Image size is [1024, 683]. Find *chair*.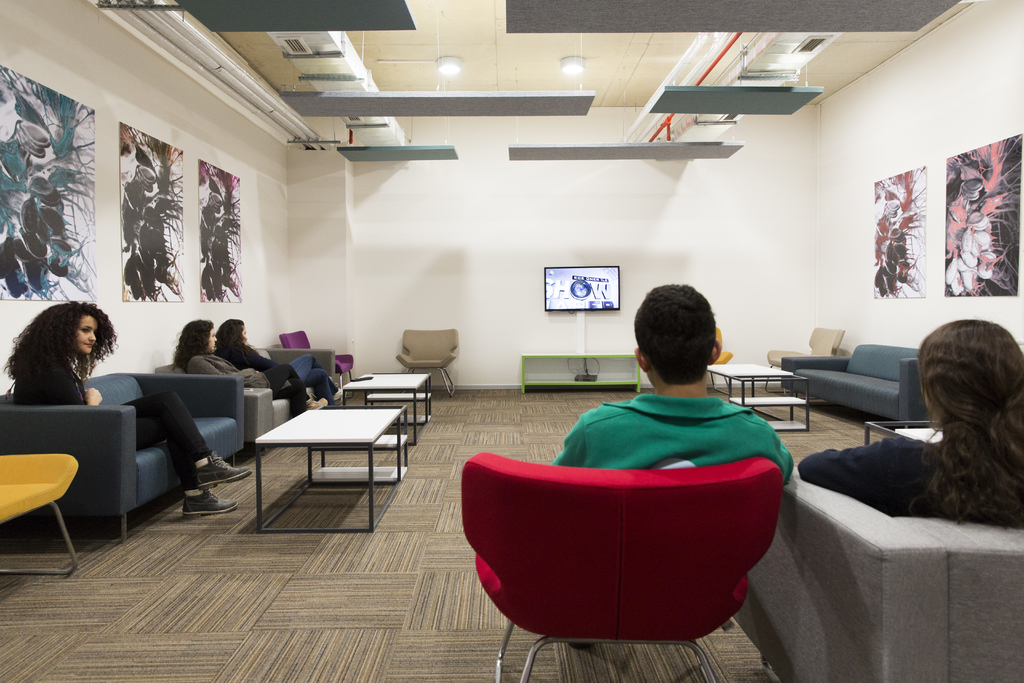
BBox(283, 327, 359, 386).
